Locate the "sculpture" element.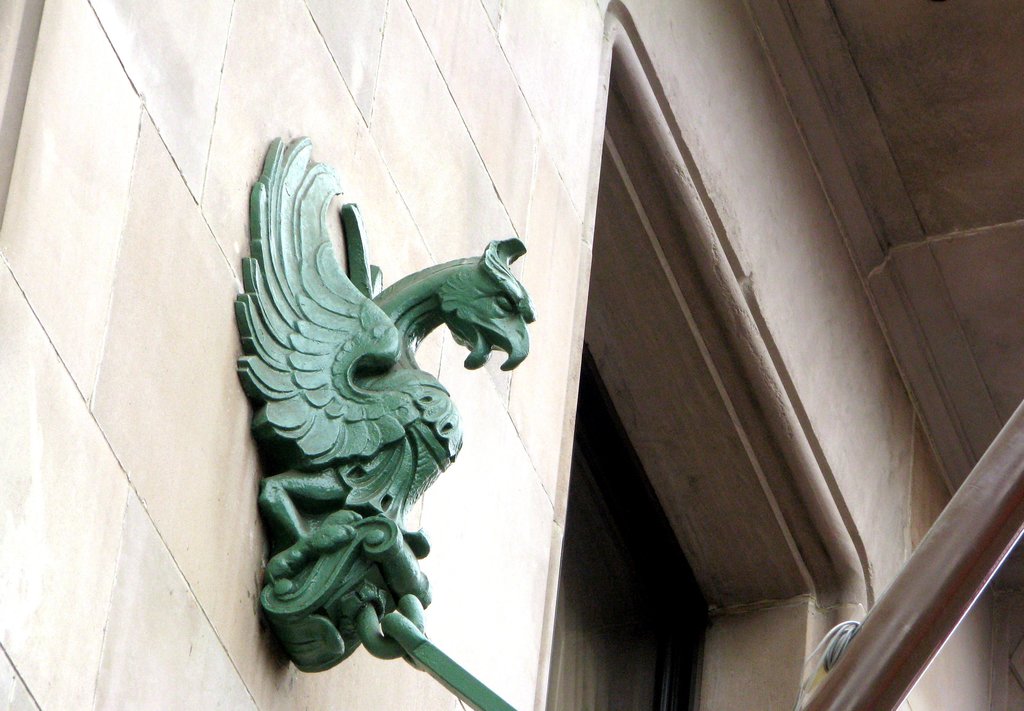
Element bbox: (x1=225, y1=127, x2=545, y2=710).
